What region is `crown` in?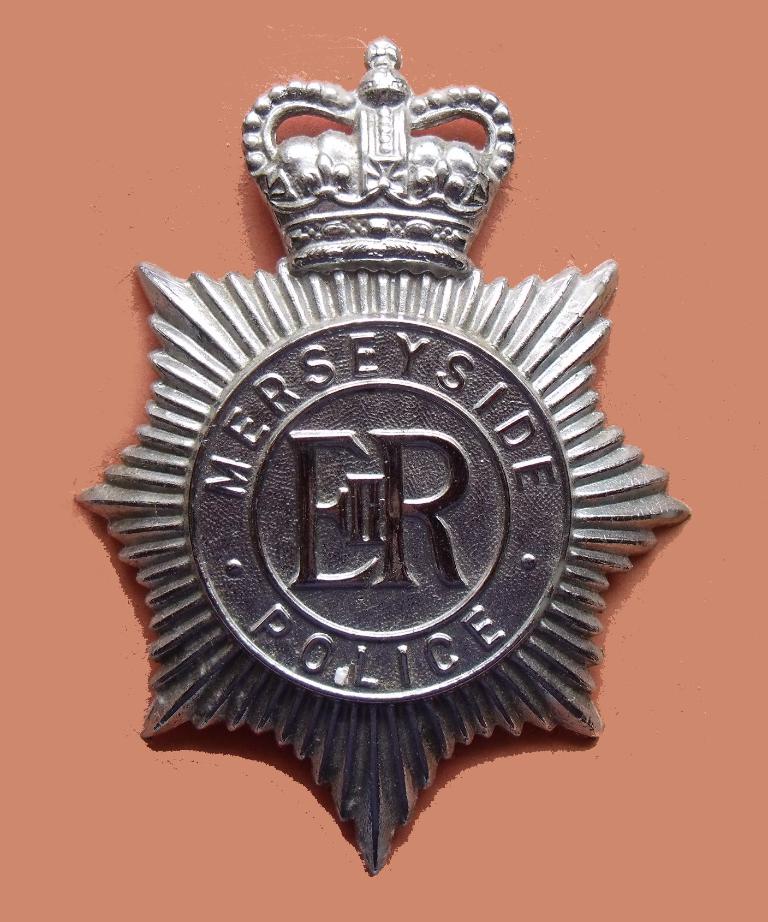
BBox(238, 33, 519, 278).
